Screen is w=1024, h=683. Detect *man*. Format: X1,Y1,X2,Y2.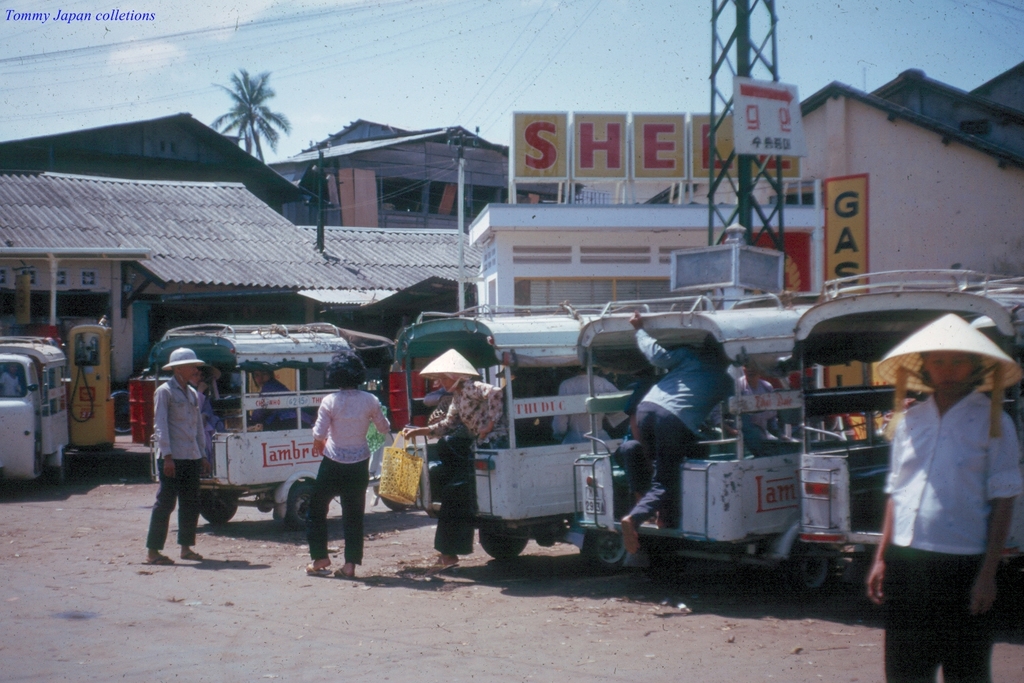
632,313,748,557.
